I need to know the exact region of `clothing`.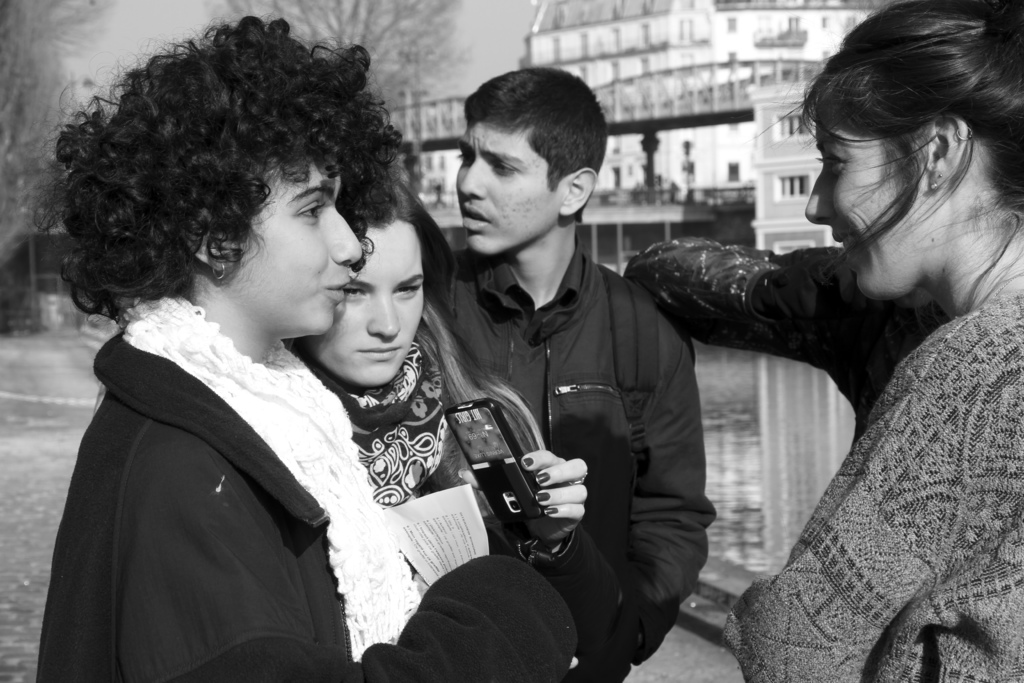
Region: {"x1": 38, "y1": 294, "x2": 576, "y2": 682}.
